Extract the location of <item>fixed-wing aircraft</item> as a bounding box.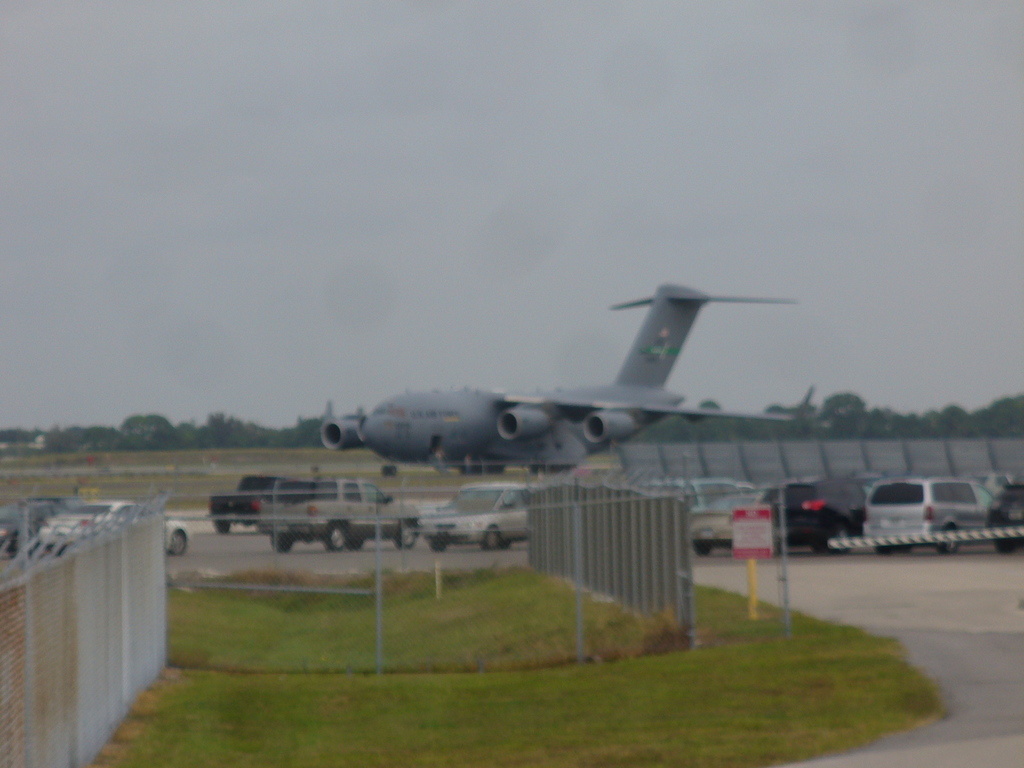
<box>318,275,820,481</box>.
